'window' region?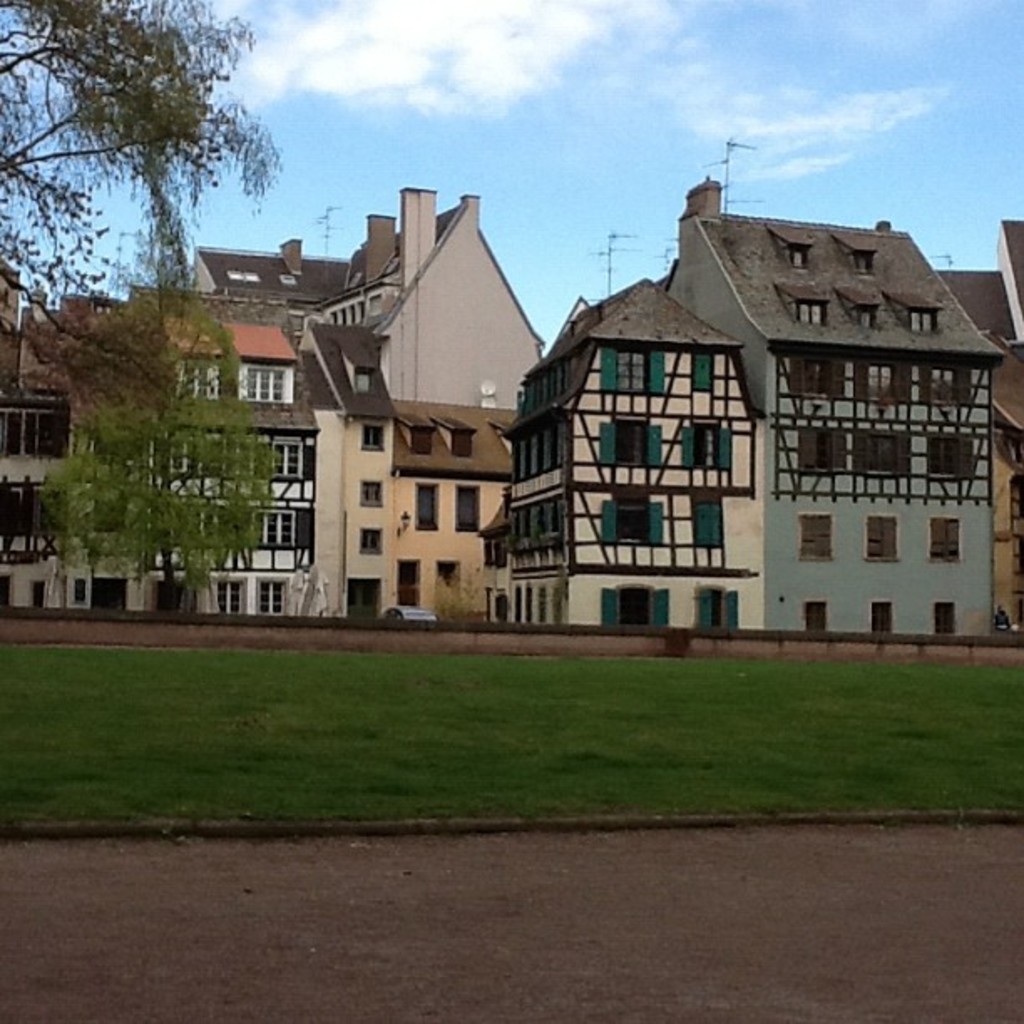
box=[258, 579, 284, 617]
